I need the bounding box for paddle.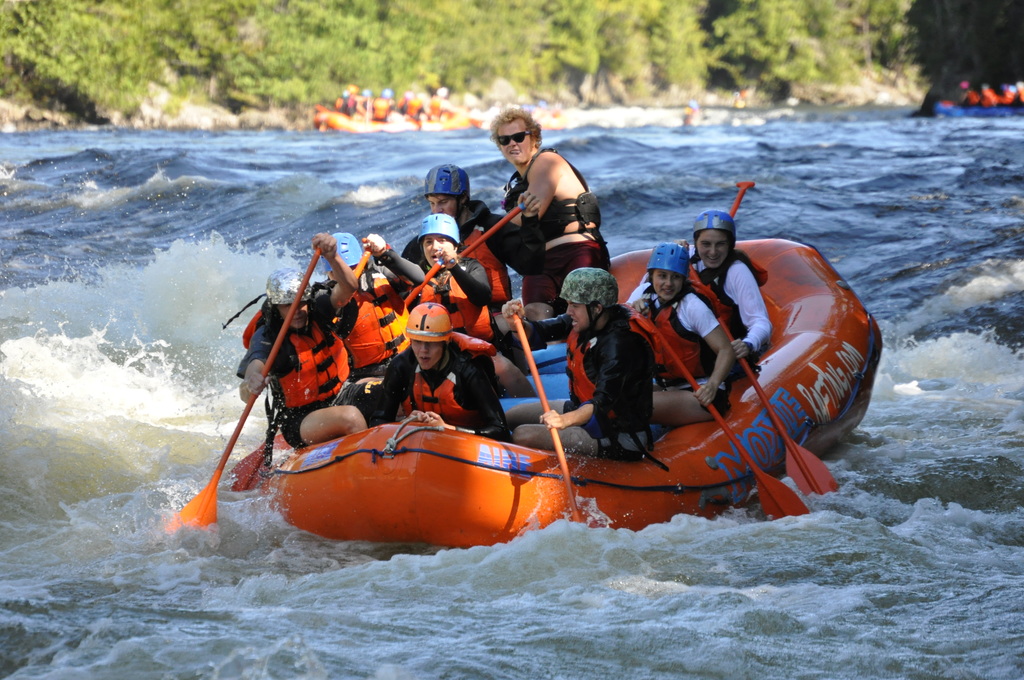
Here it is: (165, 251, 319, 525).
